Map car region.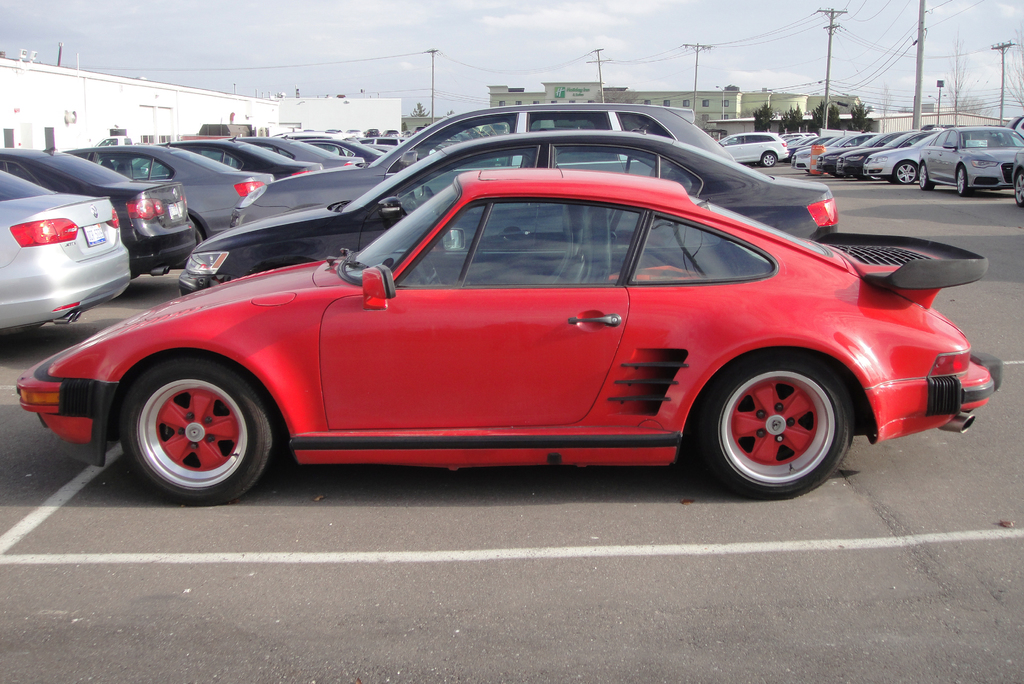
Mapped to x1=0, y1=145, x2=199, y2=273.
